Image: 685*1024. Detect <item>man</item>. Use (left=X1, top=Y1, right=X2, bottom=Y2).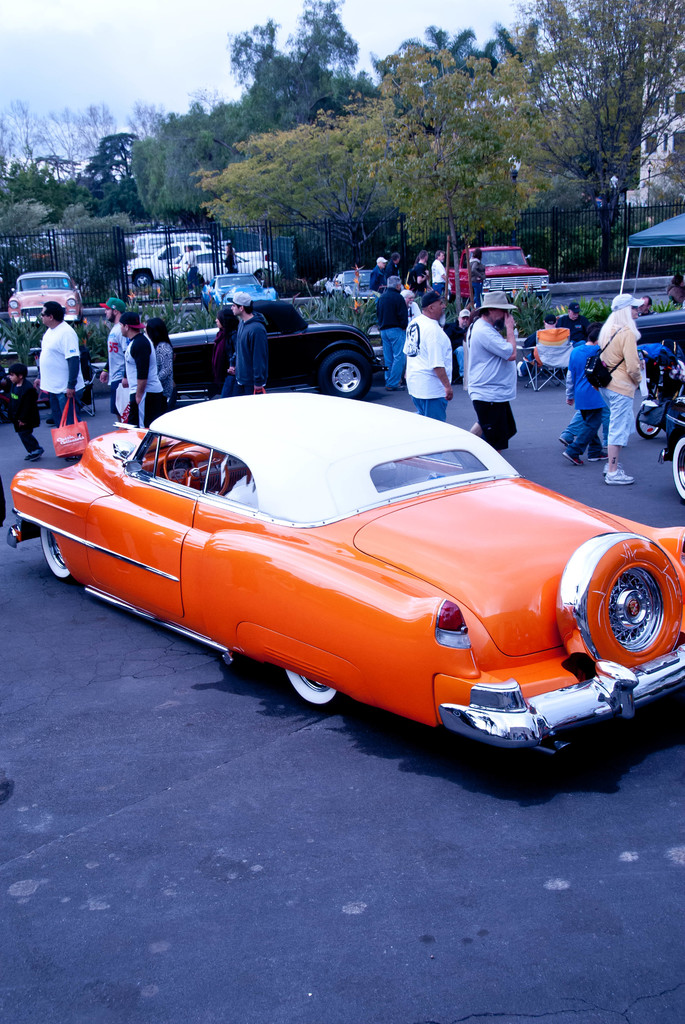
(left=557, top=302, right=588, bottom=383).
